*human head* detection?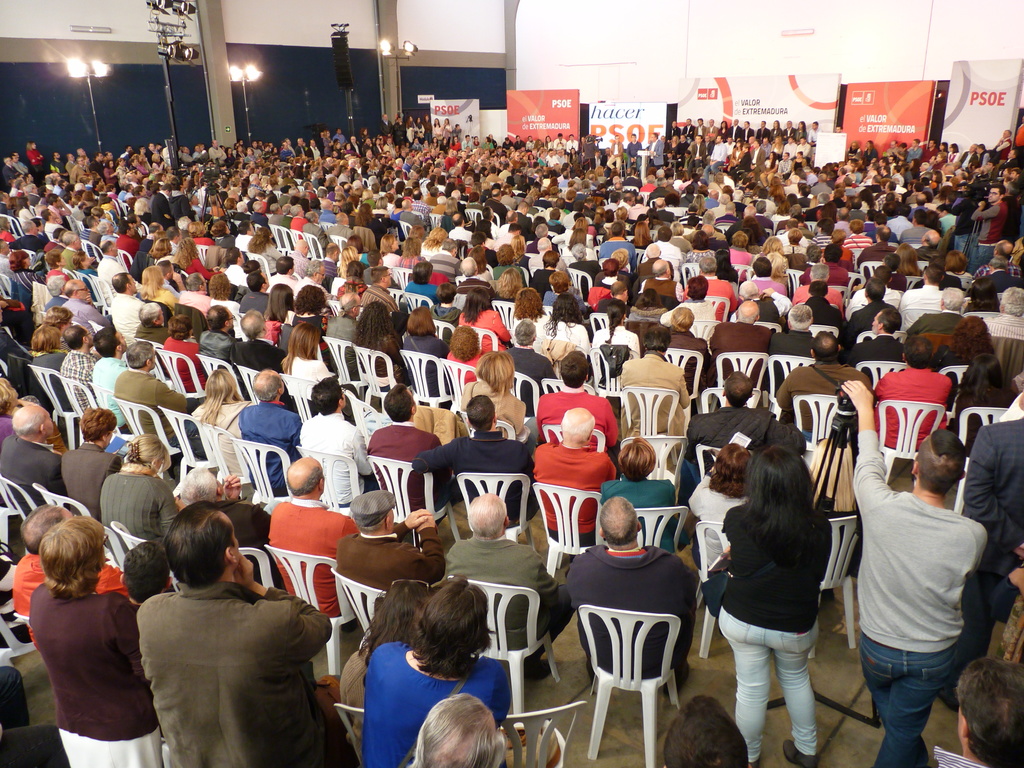
<region>245, 266, 269, 290</region>
